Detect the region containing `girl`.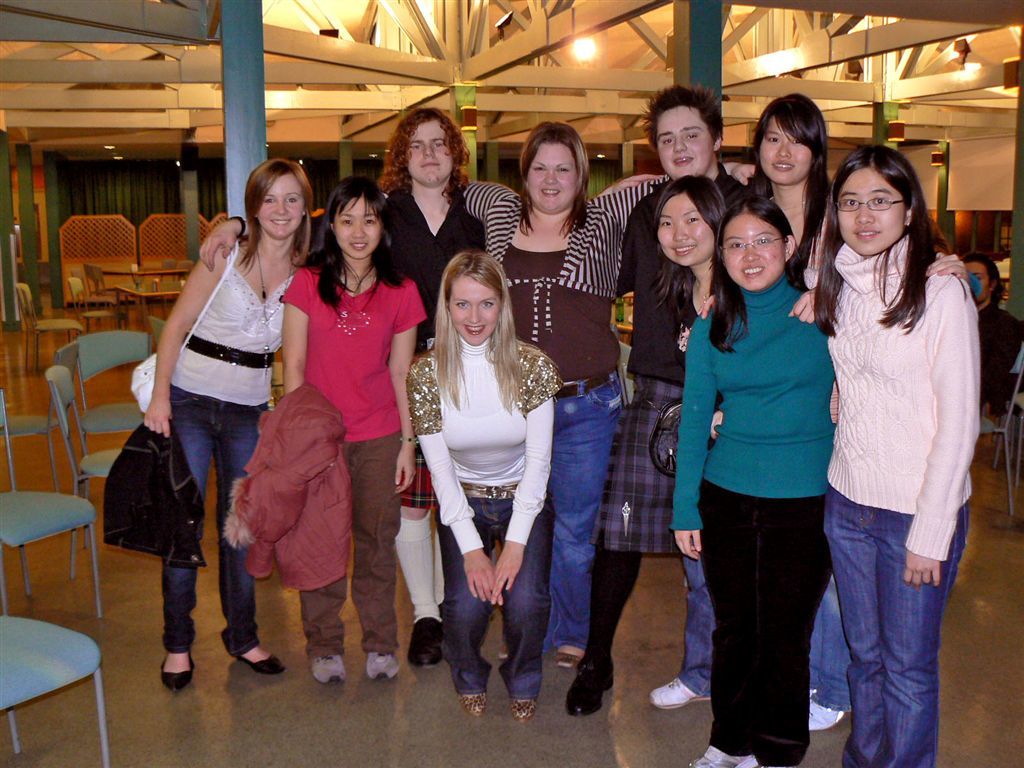
[x1=277, y1=176, x2=428, y2=686].
